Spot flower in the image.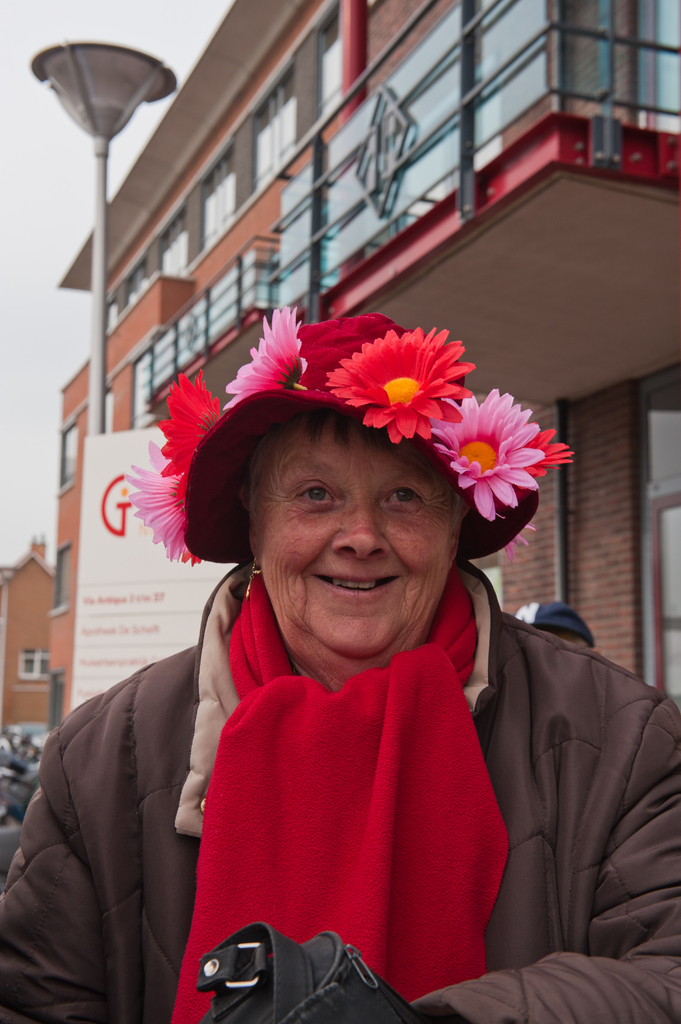
flower found at [x1=482, y1=419, x2=568, y2=510].
